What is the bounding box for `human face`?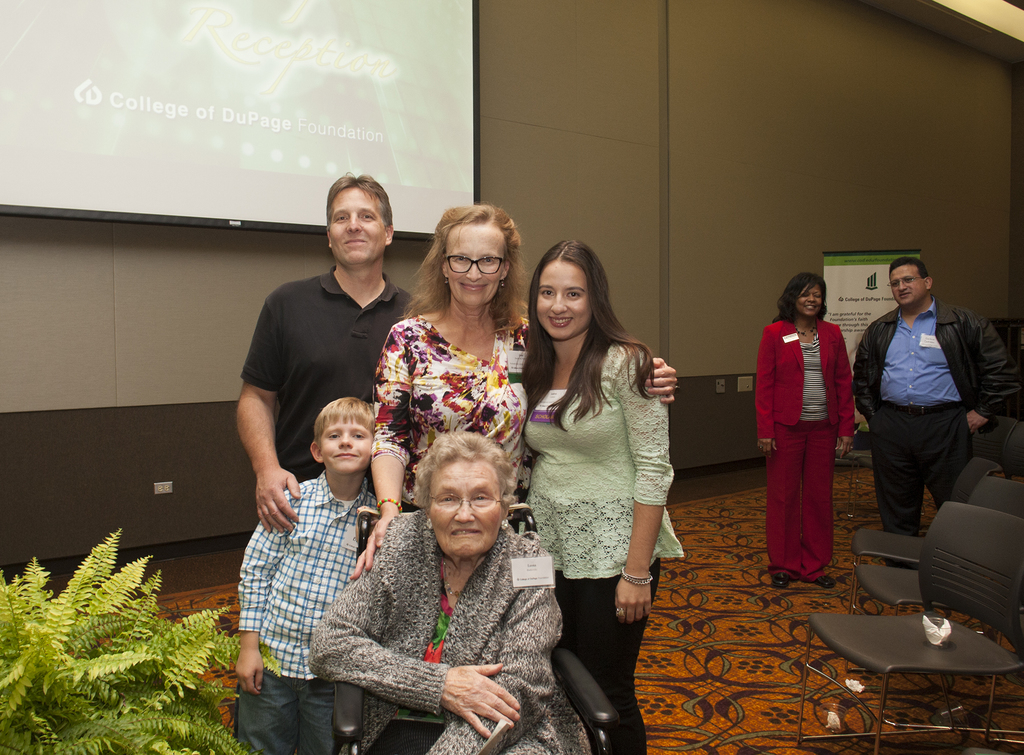
l=536, t=258, r=591, b=338.
